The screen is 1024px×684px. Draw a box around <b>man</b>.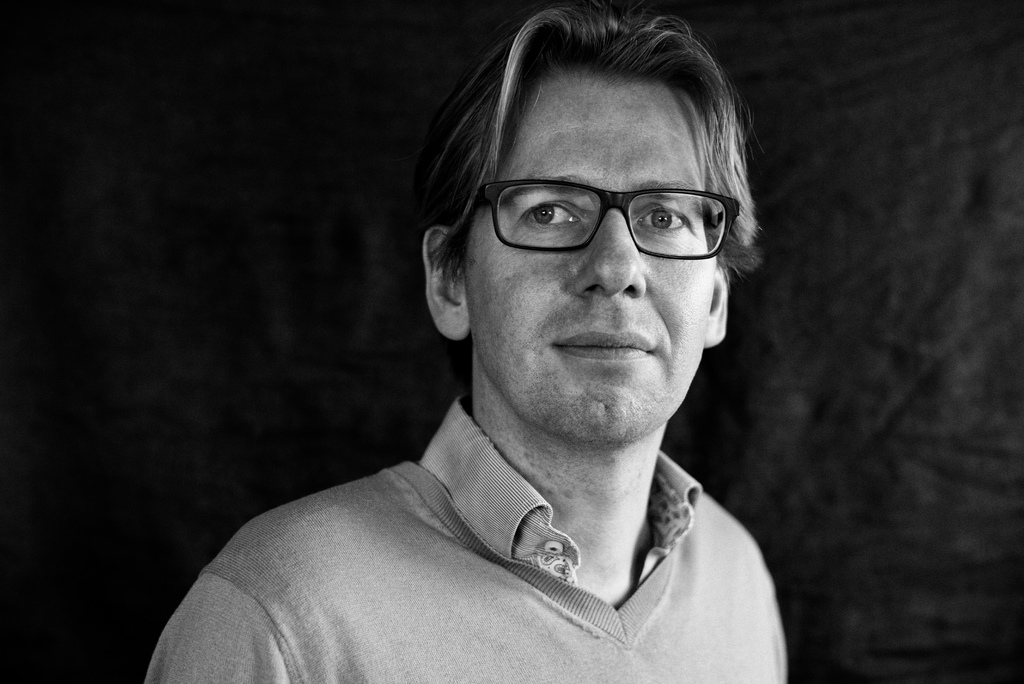
142:0:795:683.
